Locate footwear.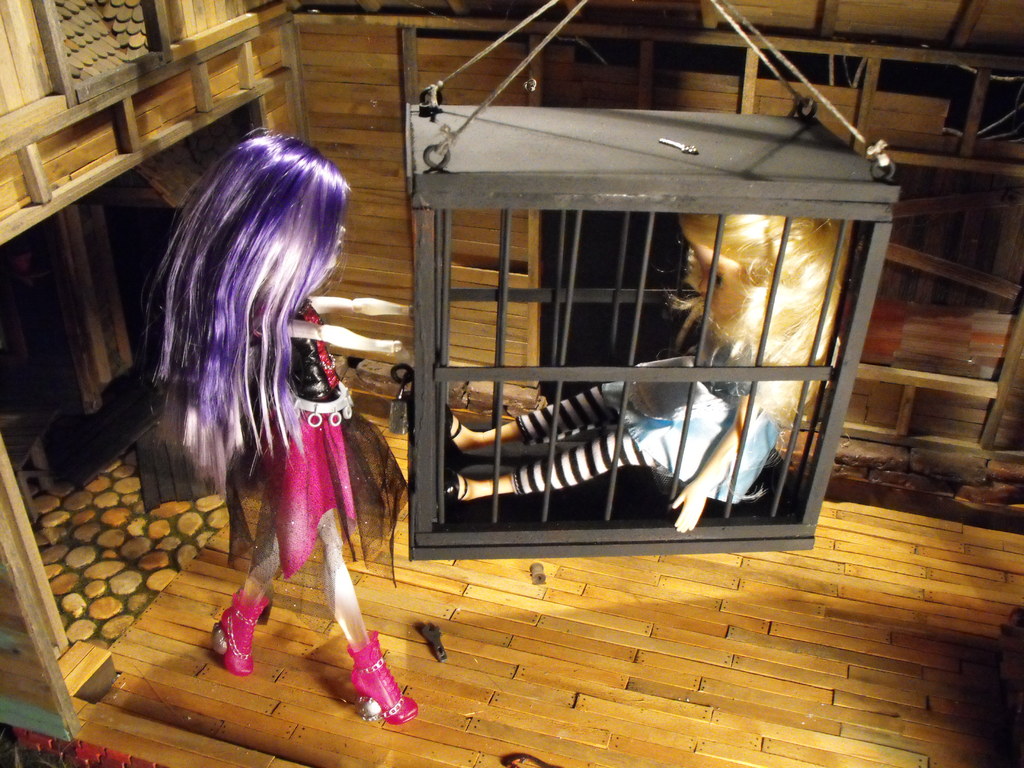
Bounding box: [left=435, top=396, right=458, bottom=463].
